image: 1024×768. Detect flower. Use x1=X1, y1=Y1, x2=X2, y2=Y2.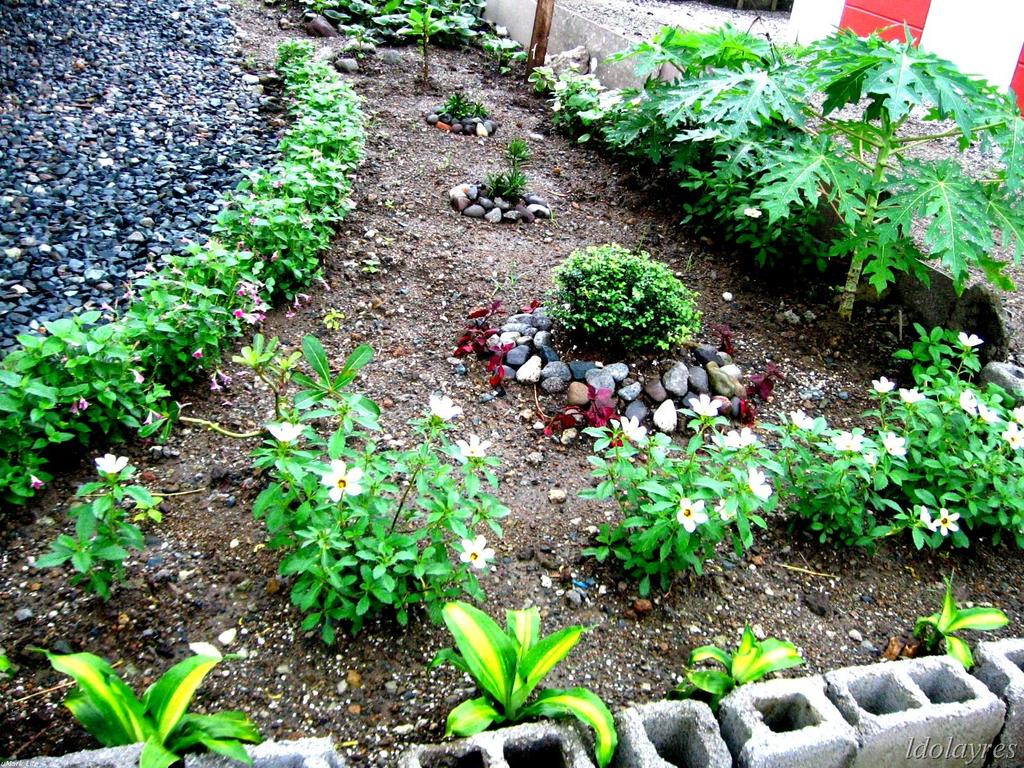
x1=856, y1=446, x2=882, y2=482.
